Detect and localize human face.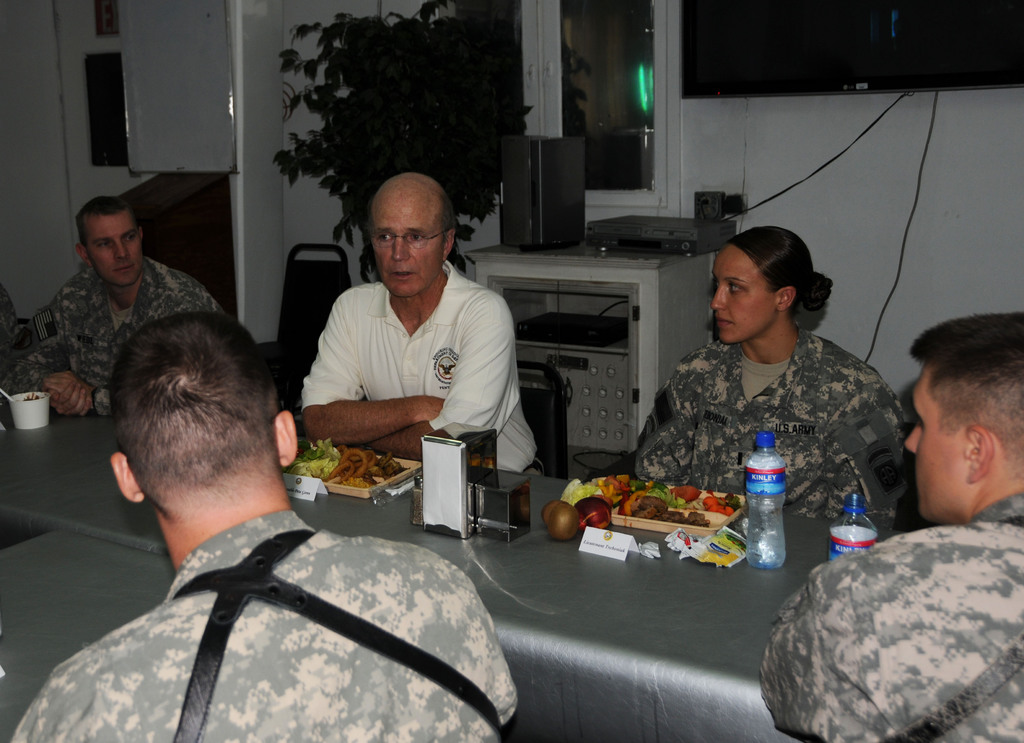
Localized at 900 374 973 512.
